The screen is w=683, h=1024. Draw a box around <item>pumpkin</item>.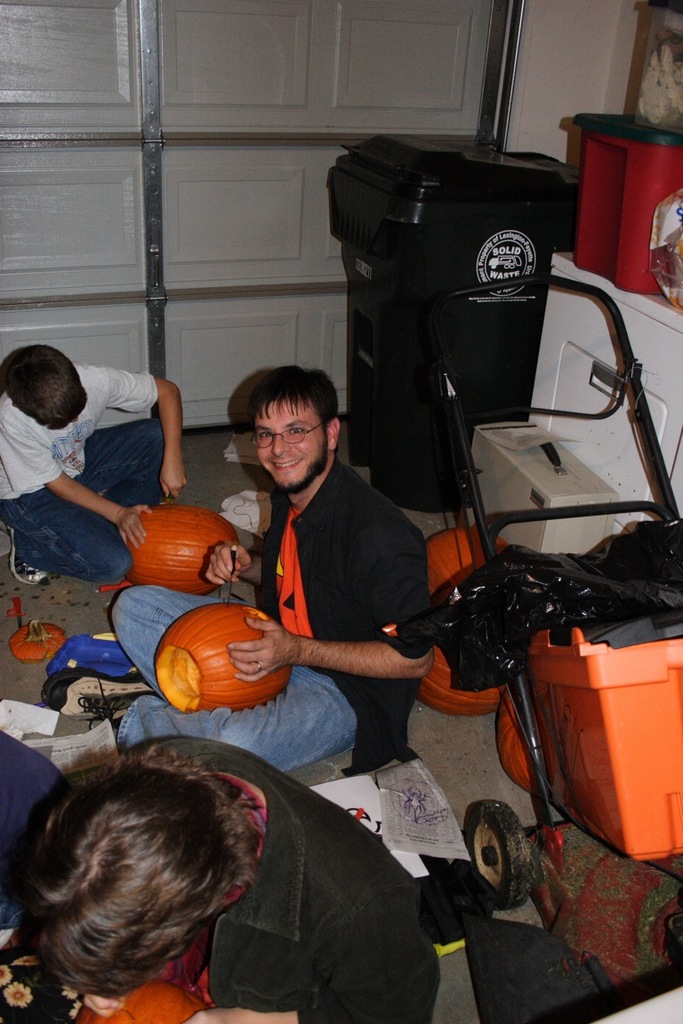
(154, 604, 290, 715).
